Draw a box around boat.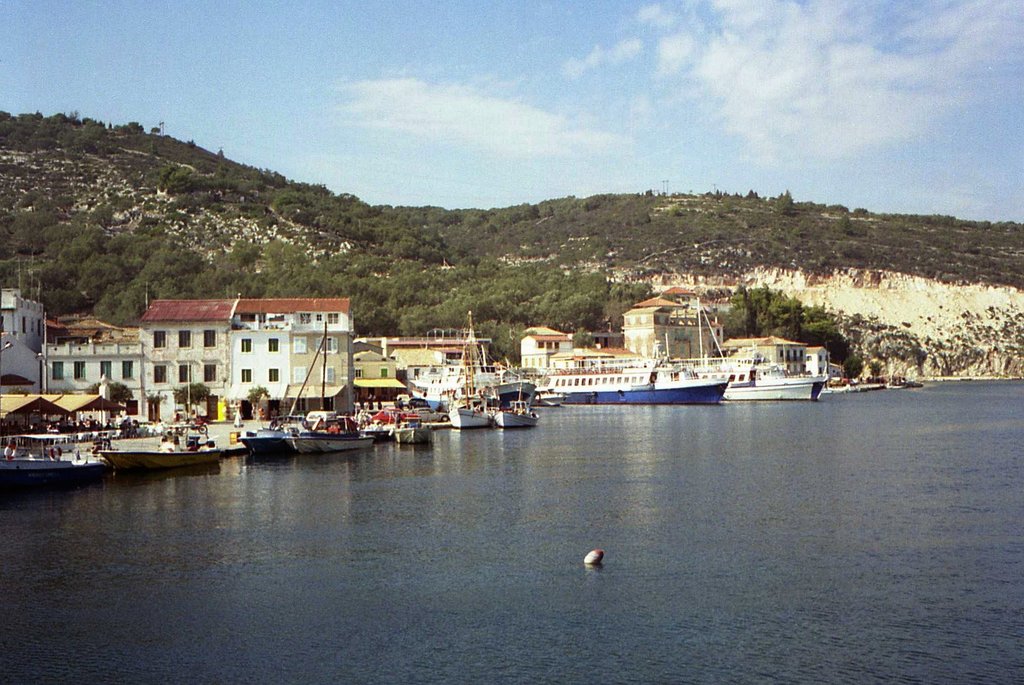
(291,428,379,453).
